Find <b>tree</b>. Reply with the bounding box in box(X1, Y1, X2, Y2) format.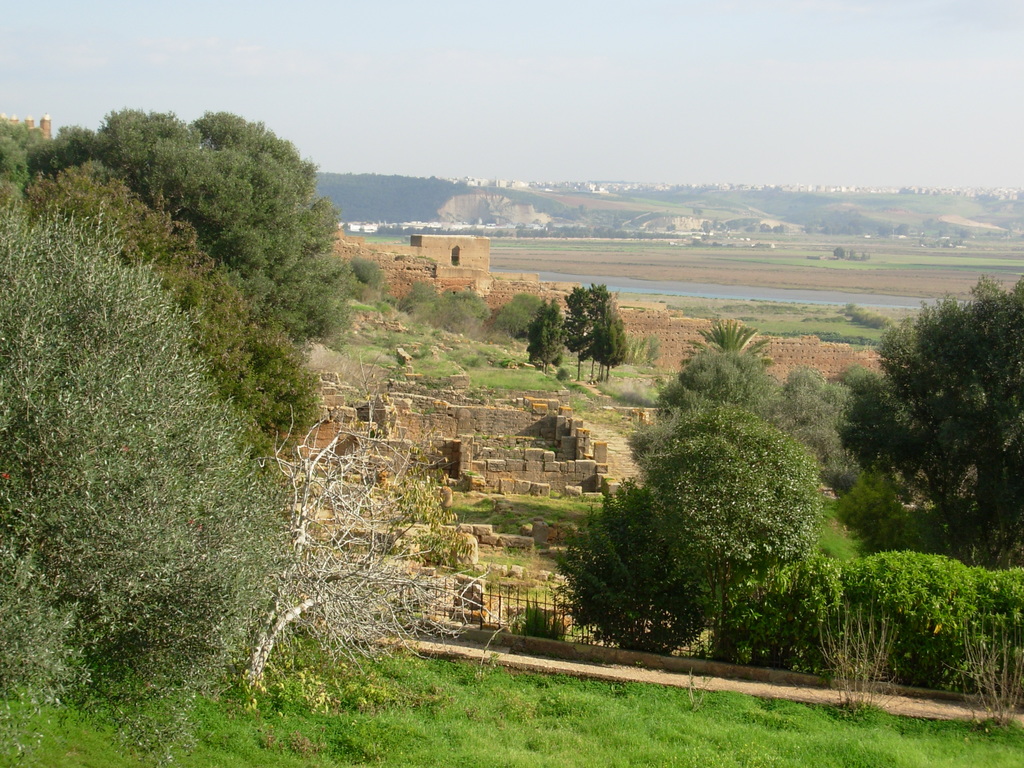
box(822, 376, 863, 438).
